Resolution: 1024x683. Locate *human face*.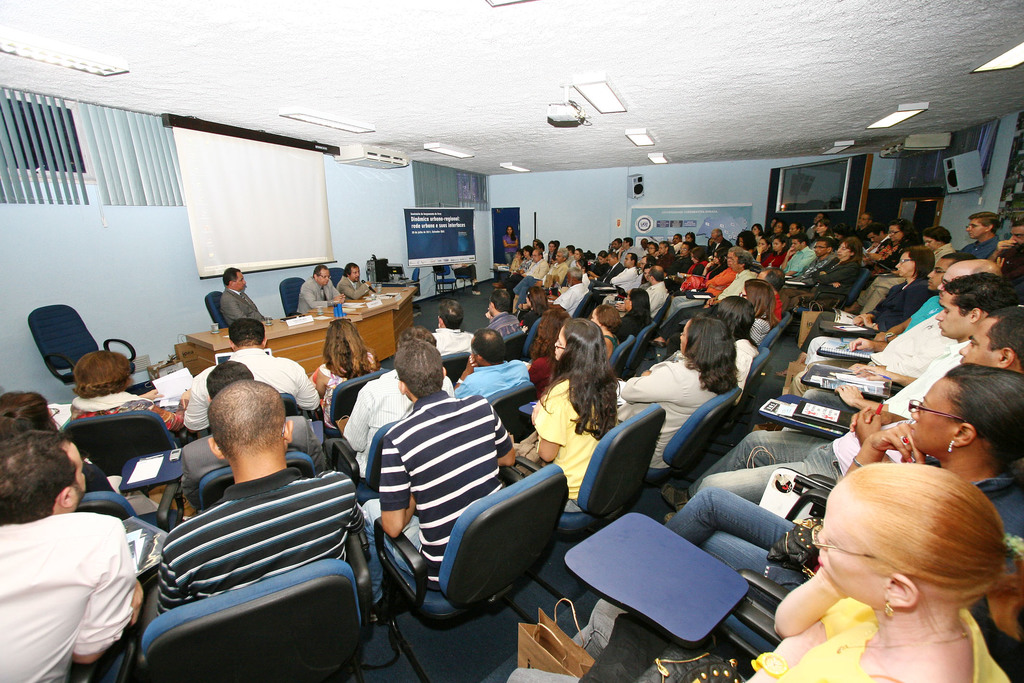
<box>938,272,961,298</box>.
